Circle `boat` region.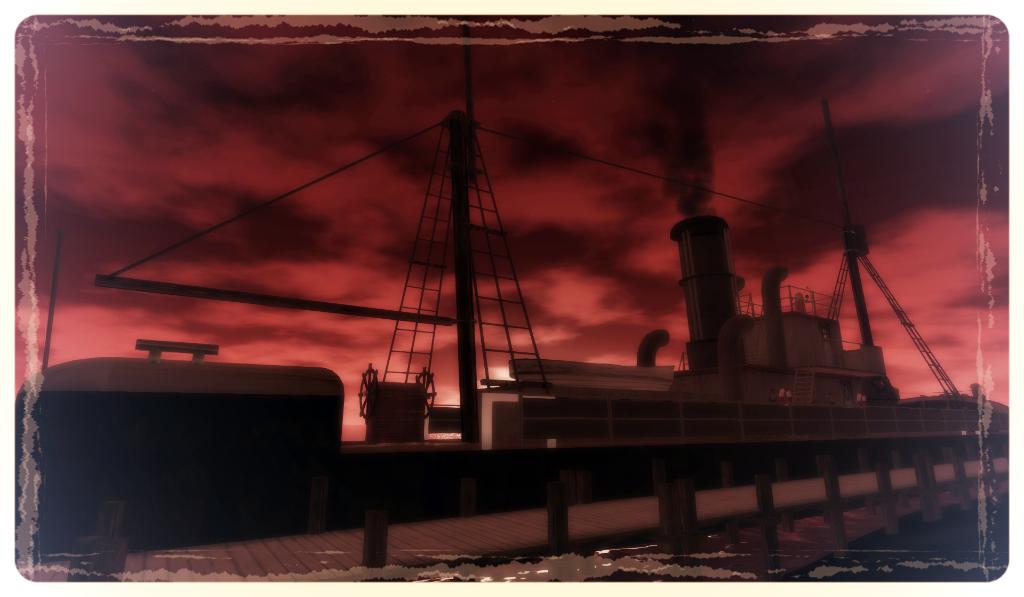
Region: [12, 26, 1008, 564].
